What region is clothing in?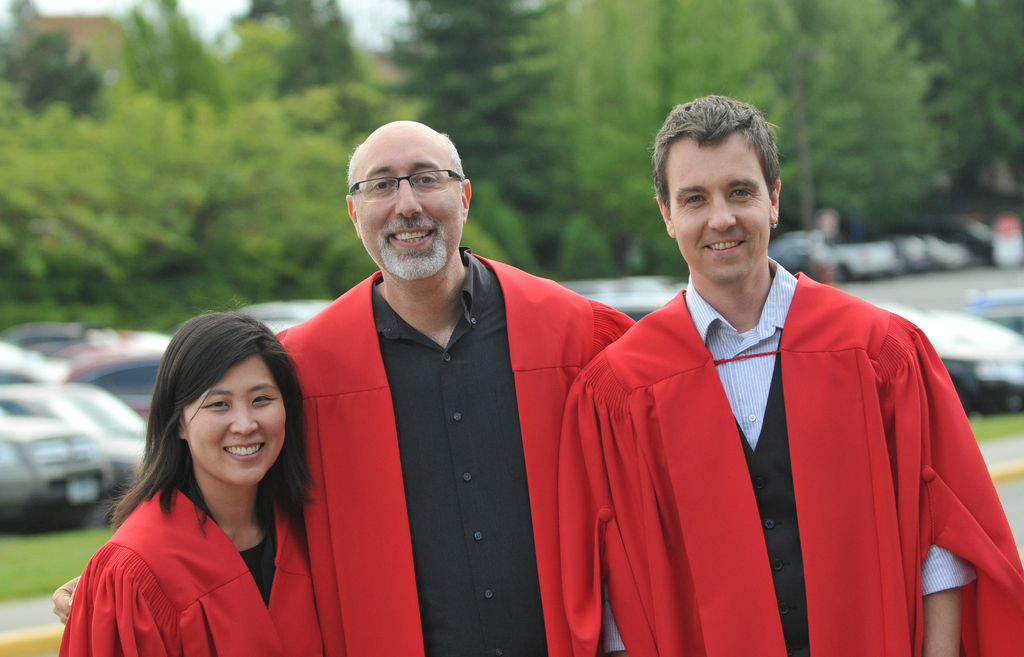
(x1=268, y1=250, x2=634, y2=653).
